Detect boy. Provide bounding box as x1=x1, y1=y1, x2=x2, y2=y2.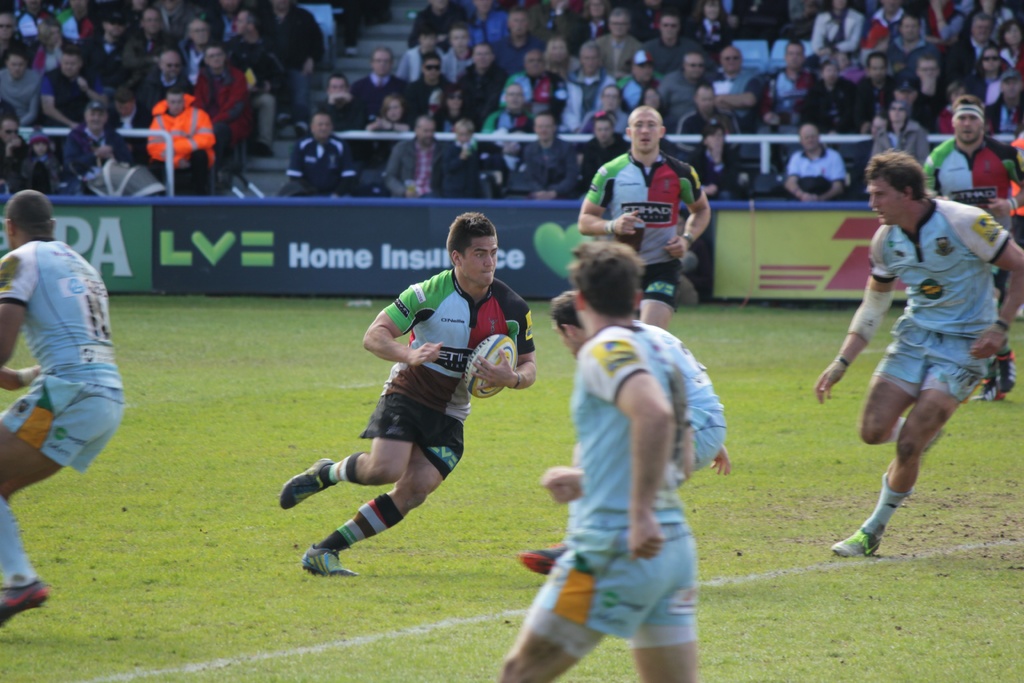
x1=516, y1=290, x2=730, y2=572.
